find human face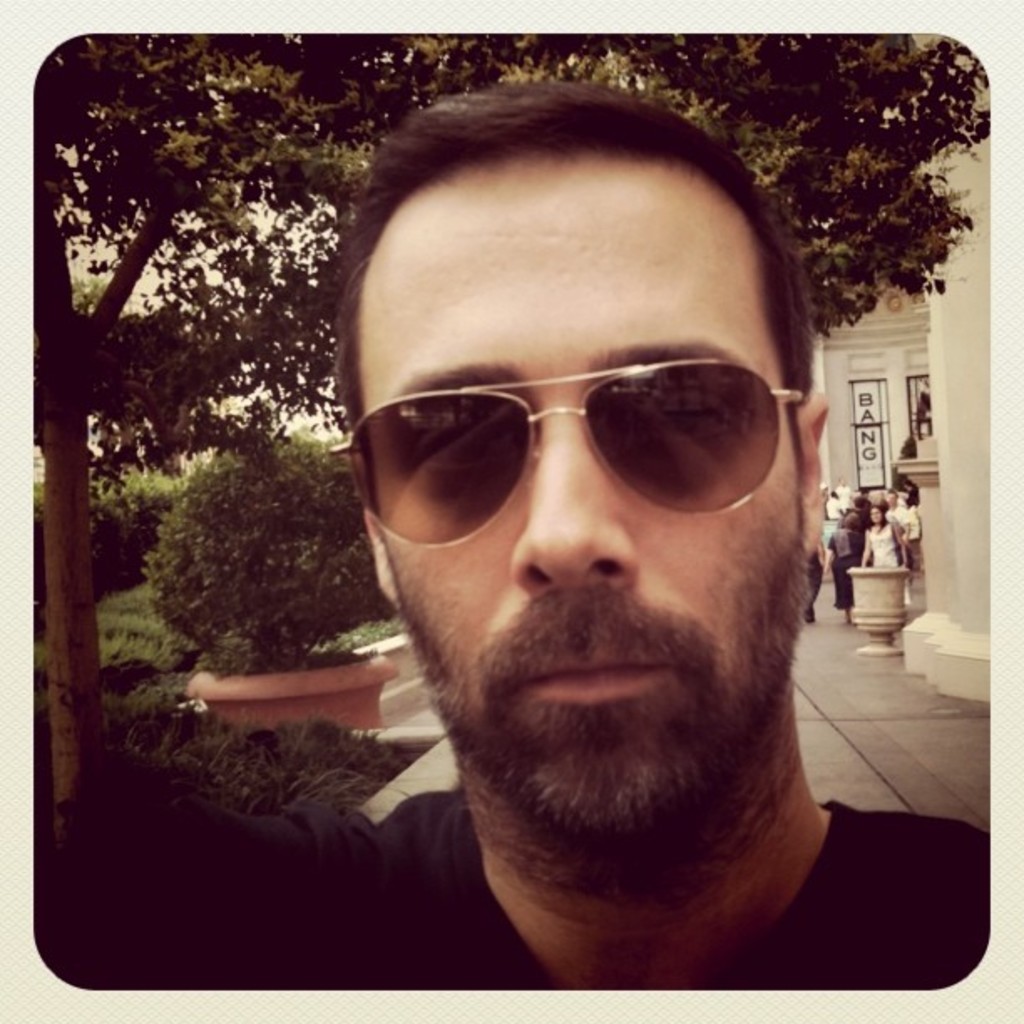
locate(345, 154, 806, 848)
